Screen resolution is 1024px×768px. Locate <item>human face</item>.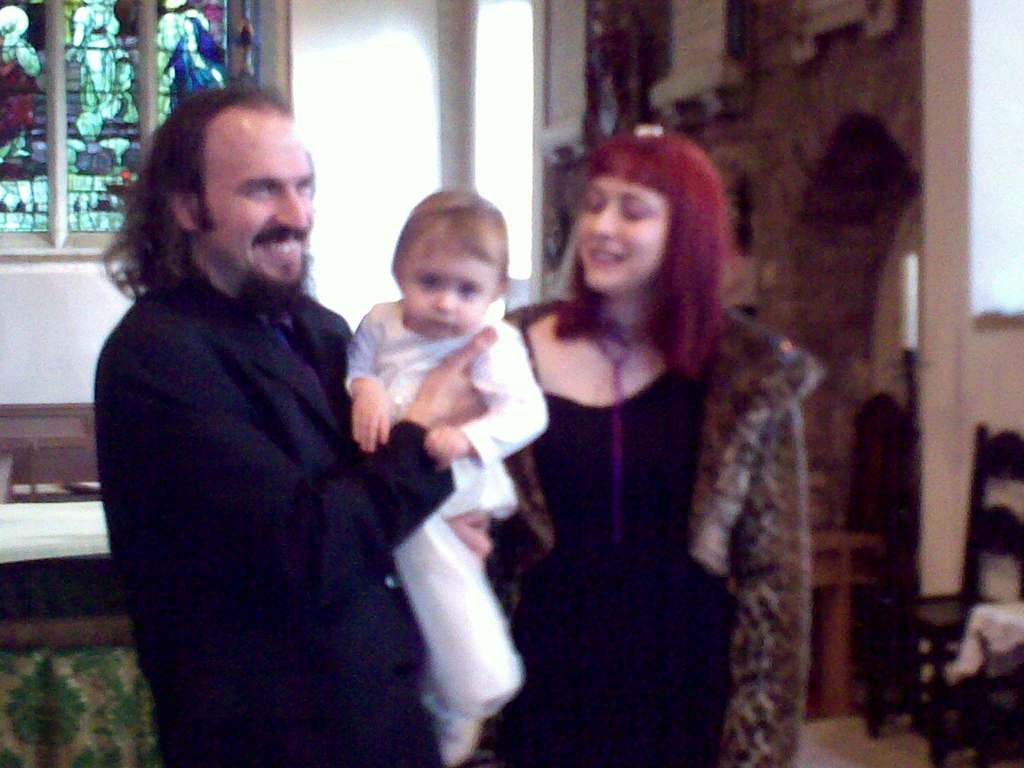
{"left": 407, "top": 225, "right": 495, "bottom": 337}.
